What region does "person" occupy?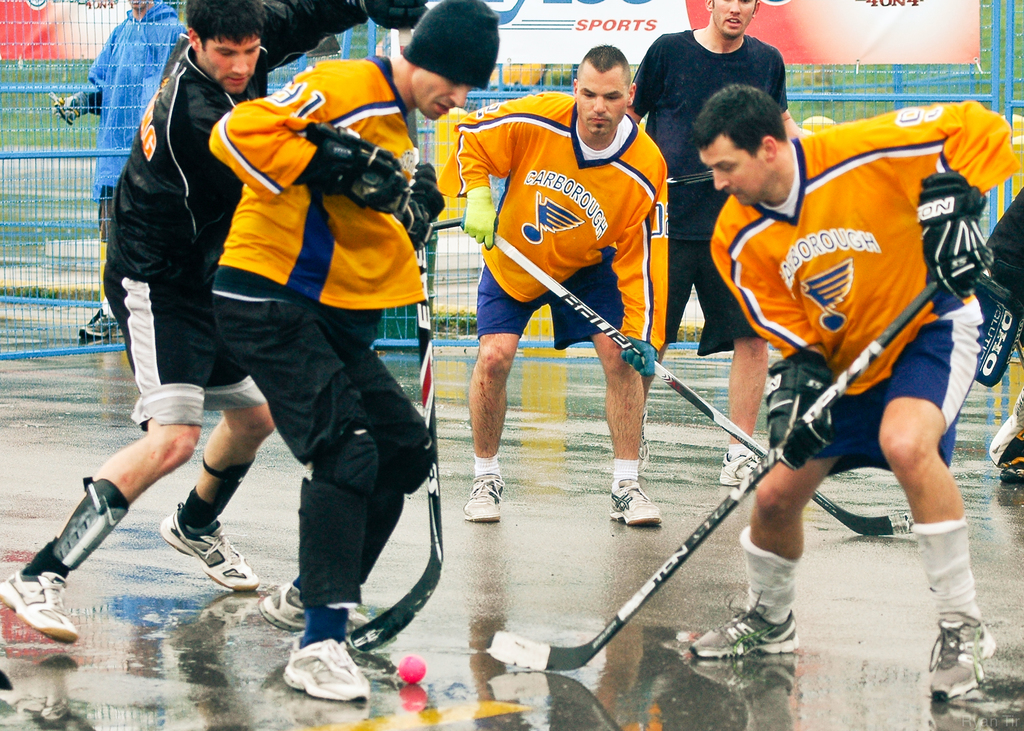
(left=209, top=0, right=501, bottom=705).
